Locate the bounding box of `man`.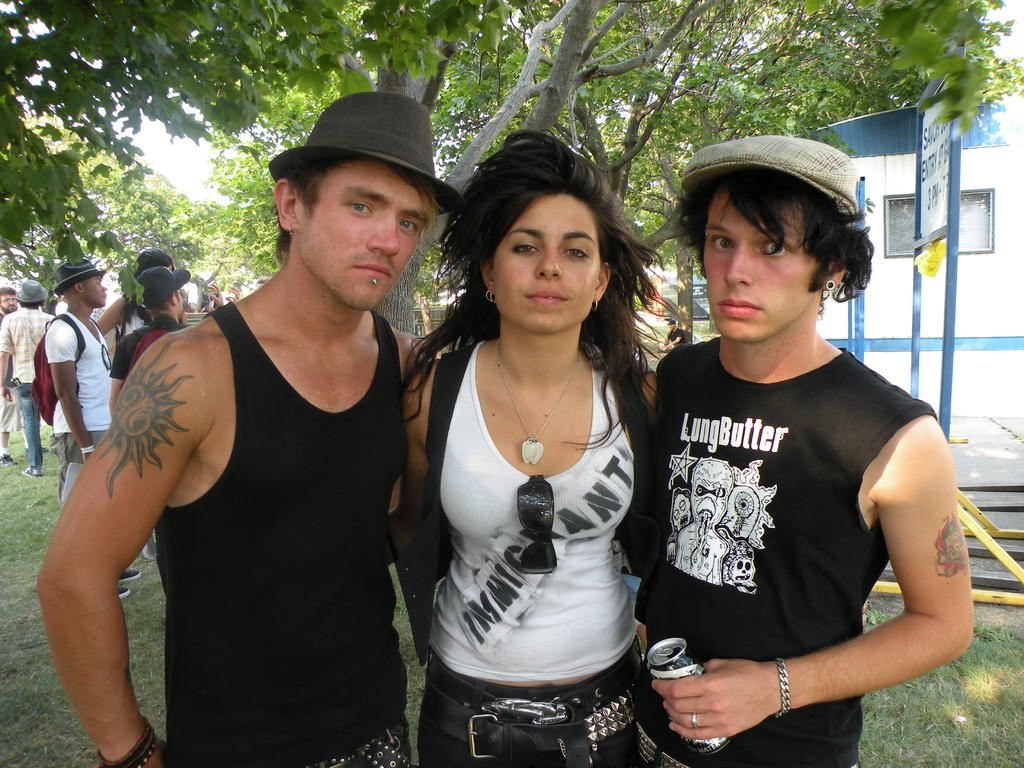
Bounding box: 110,268,191,412.
